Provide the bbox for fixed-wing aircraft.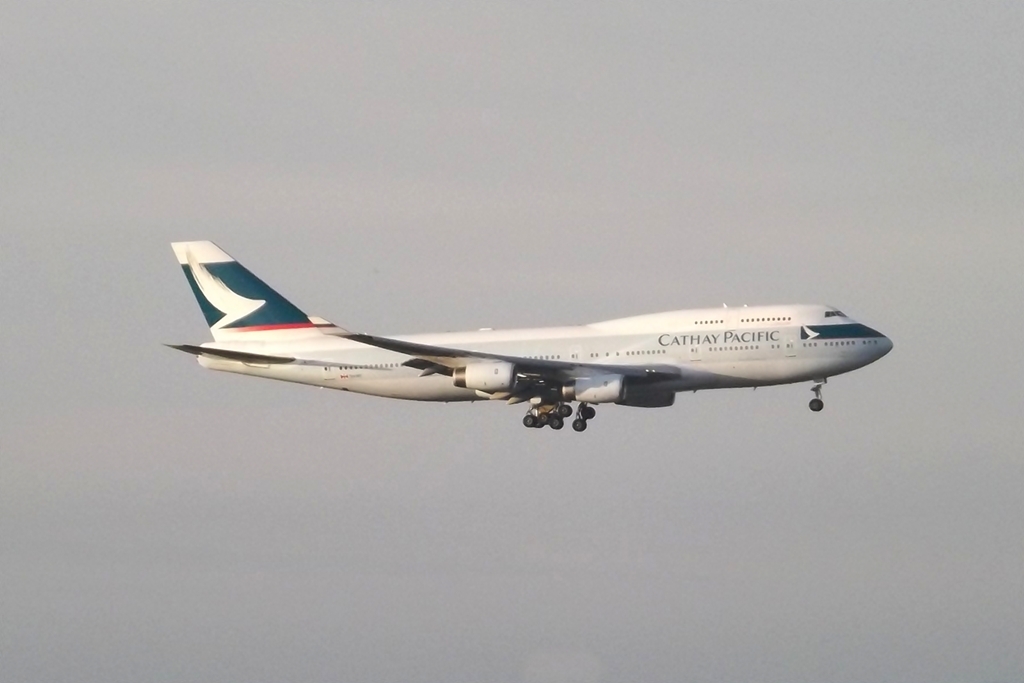
pyautogui.locateOnScreen(152, 236, 894, 436).
